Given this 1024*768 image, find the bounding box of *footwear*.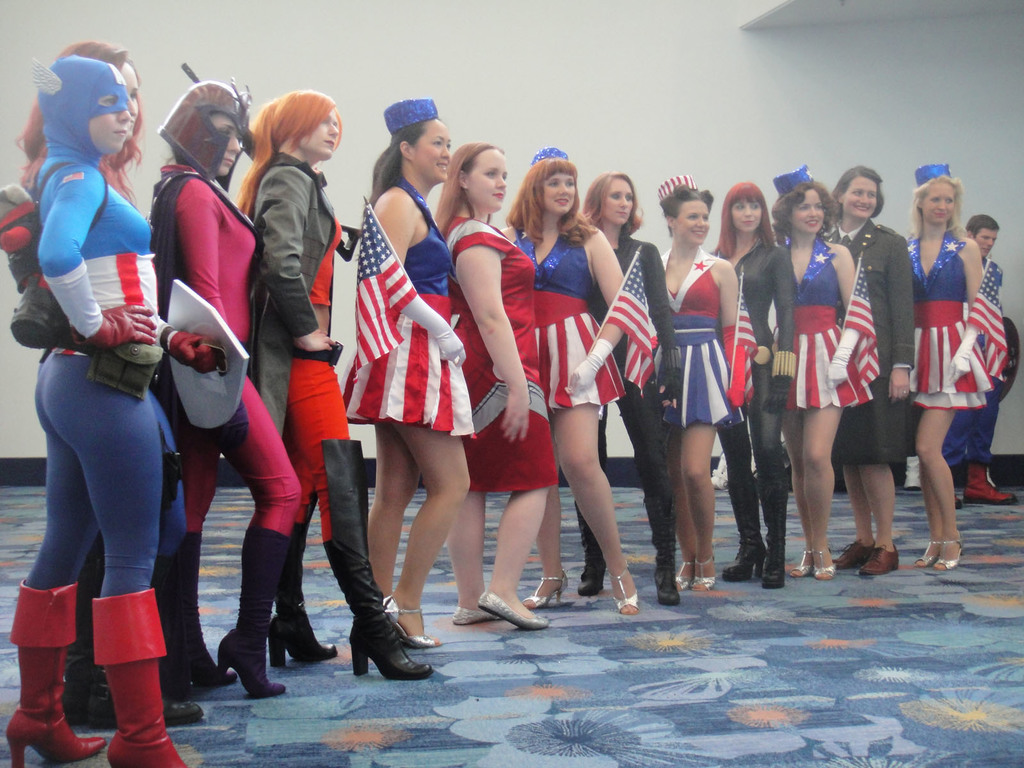
934 524 961 566.
